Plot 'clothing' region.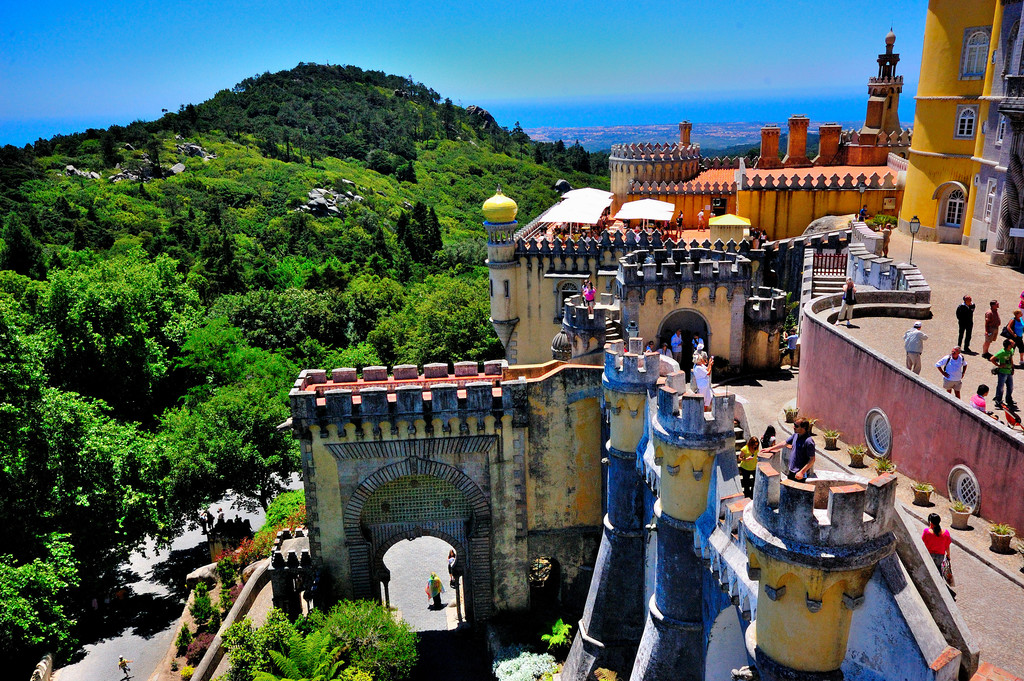
Plotted at crop(898, 330, 922, 361).
